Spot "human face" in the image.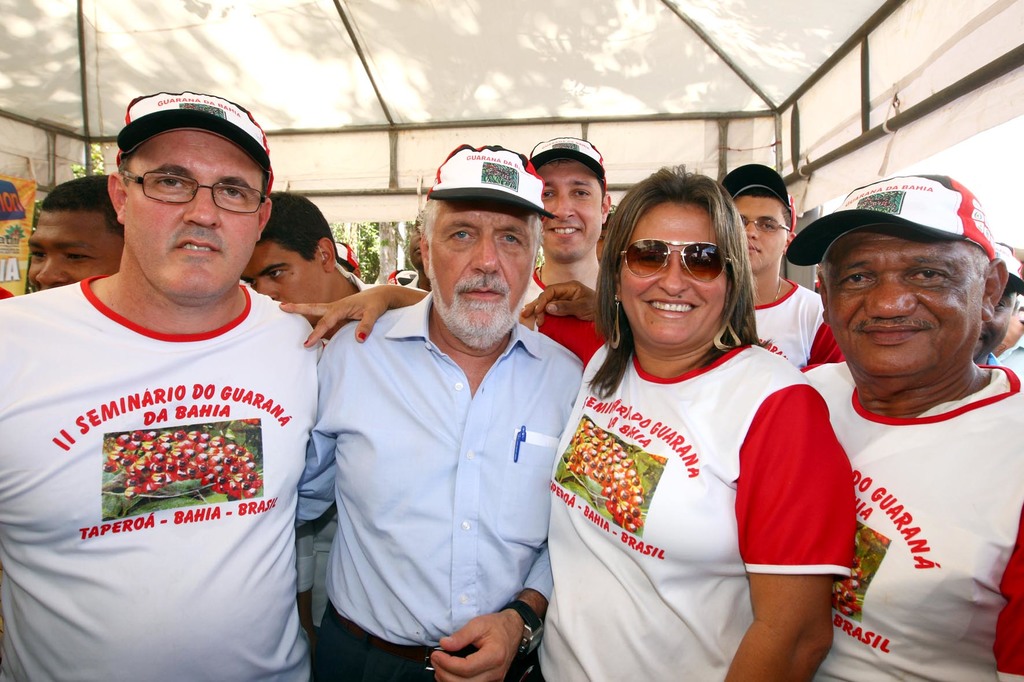
"human face" found at bbox=(244, 241, 336, 317).
